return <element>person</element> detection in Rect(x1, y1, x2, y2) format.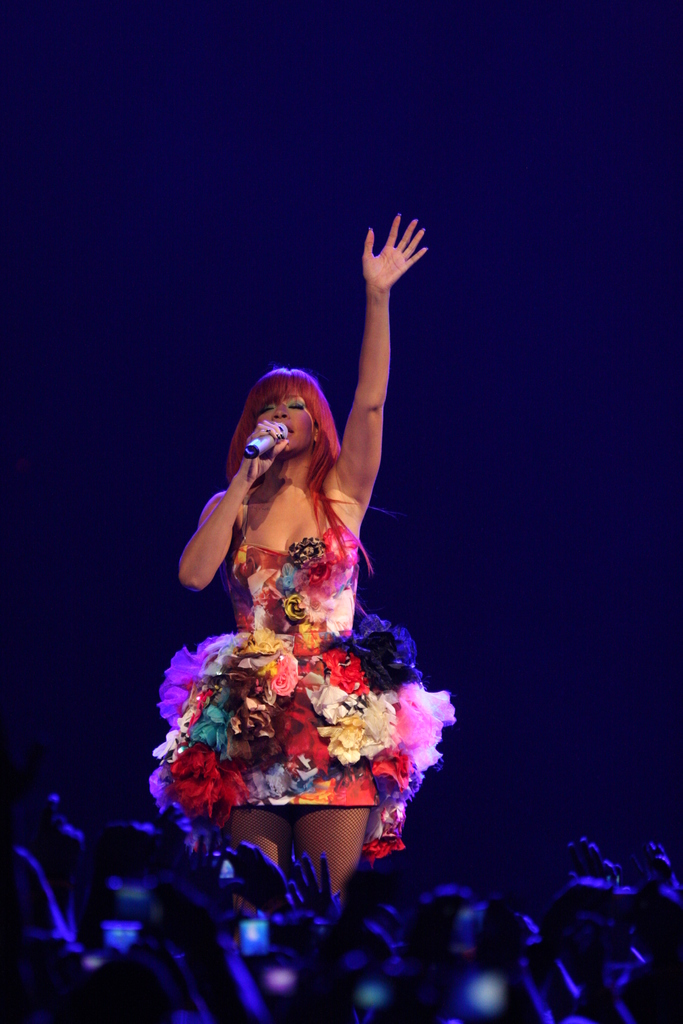
Rect(167, 248, 474, 1019).
